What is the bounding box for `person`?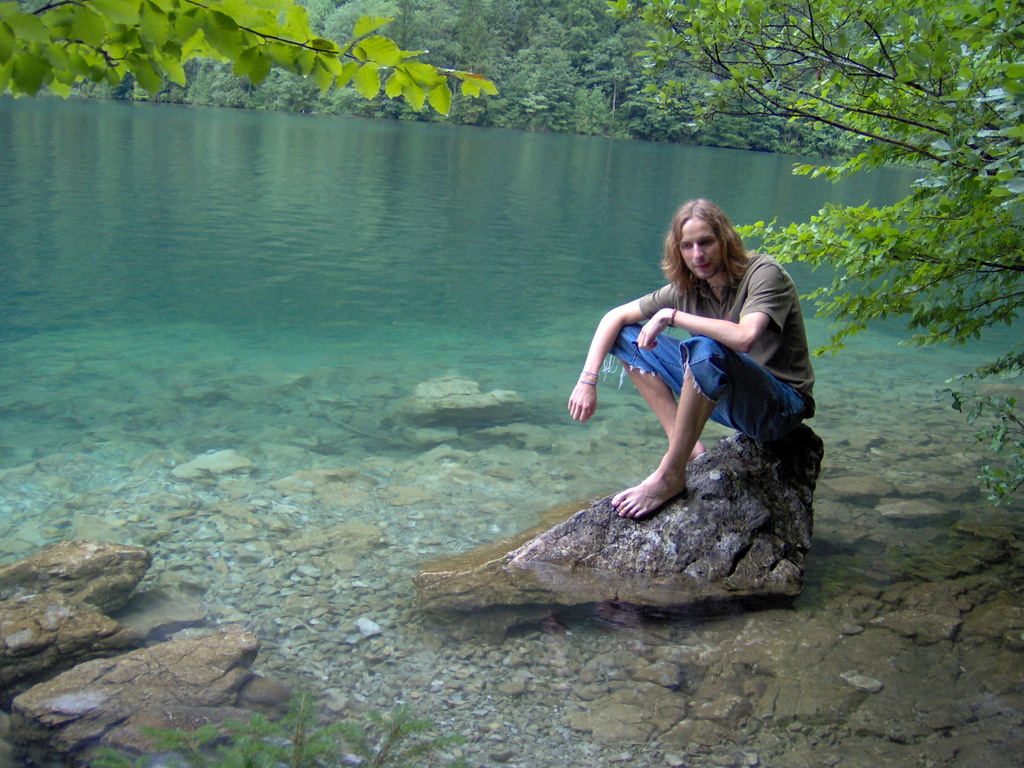
585,207,801,531.
